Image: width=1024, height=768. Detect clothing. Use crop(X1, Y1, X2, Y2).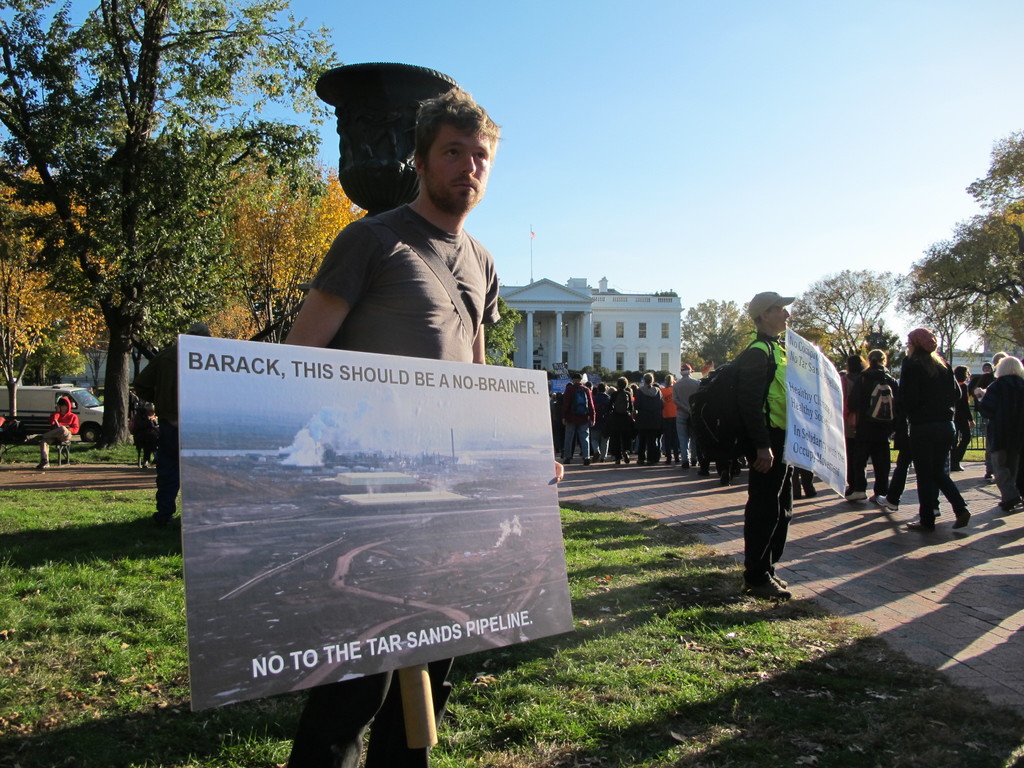
crop(834, 356, 868, 481).
